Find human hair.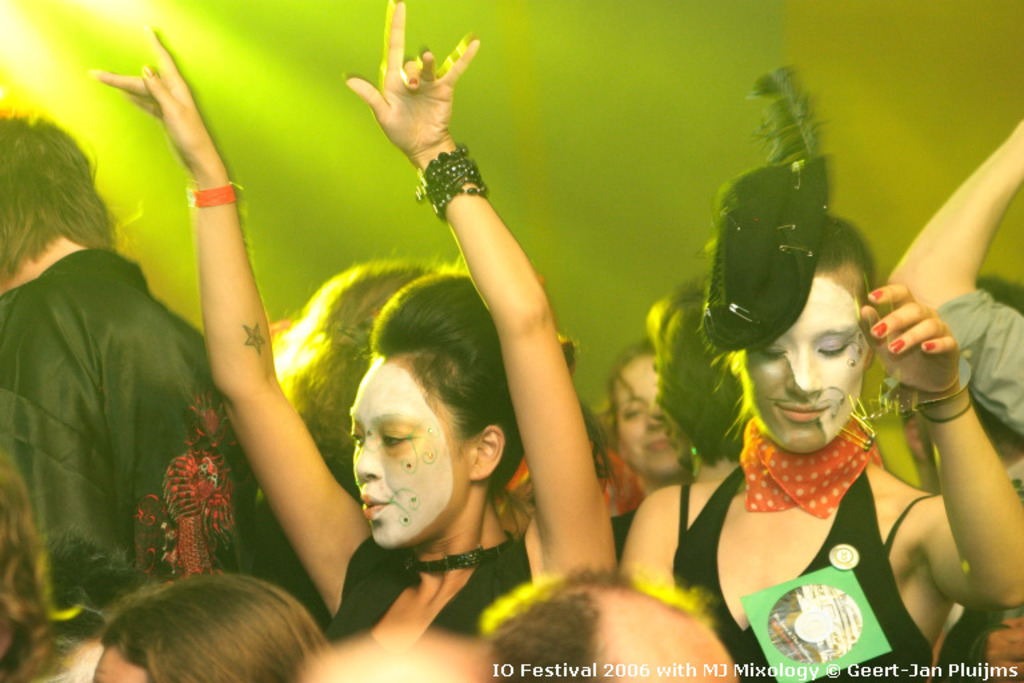
box=[604, 336, 657, 426].
